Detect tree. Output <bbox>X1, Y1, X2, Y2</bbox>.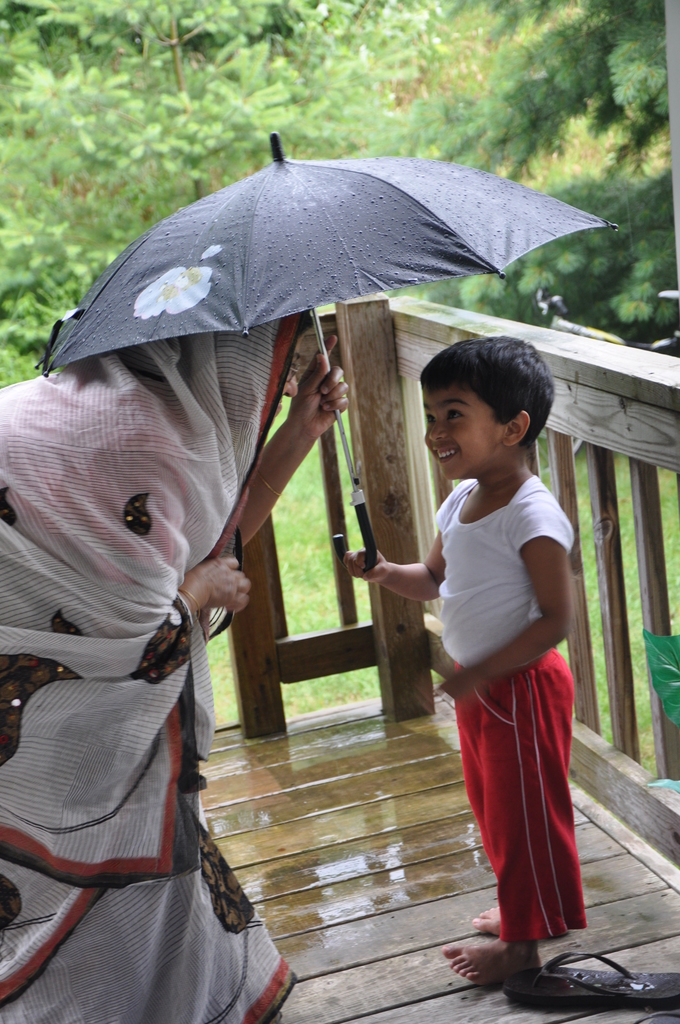
<bbox>350, 0, 679, 344</bbox>.
